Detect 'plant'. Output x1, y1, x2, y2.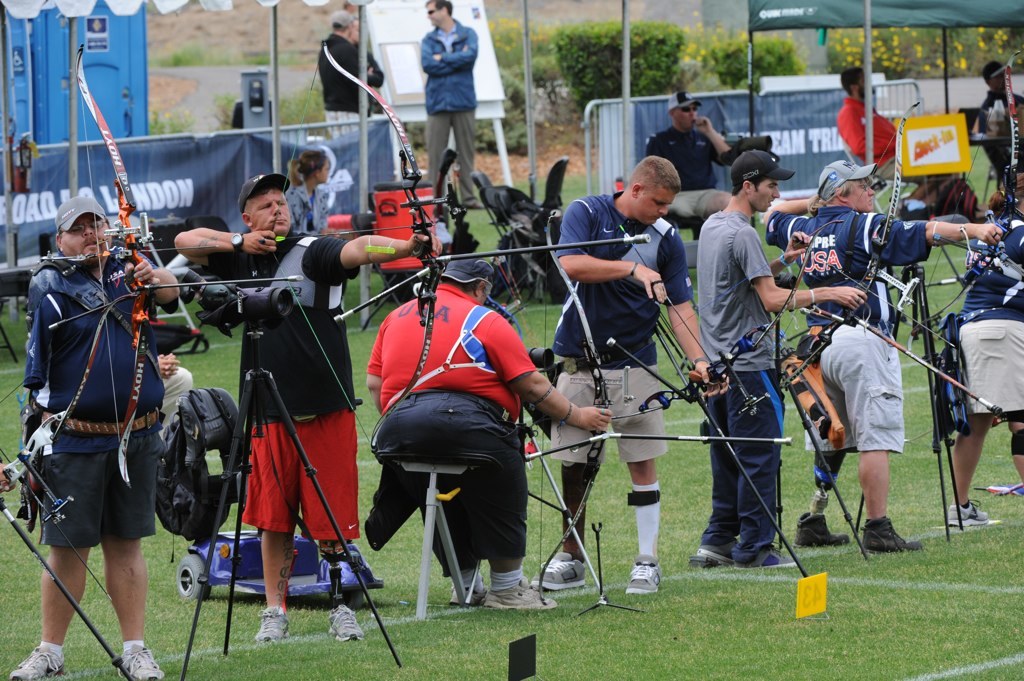
823, 26, 908, 79.
